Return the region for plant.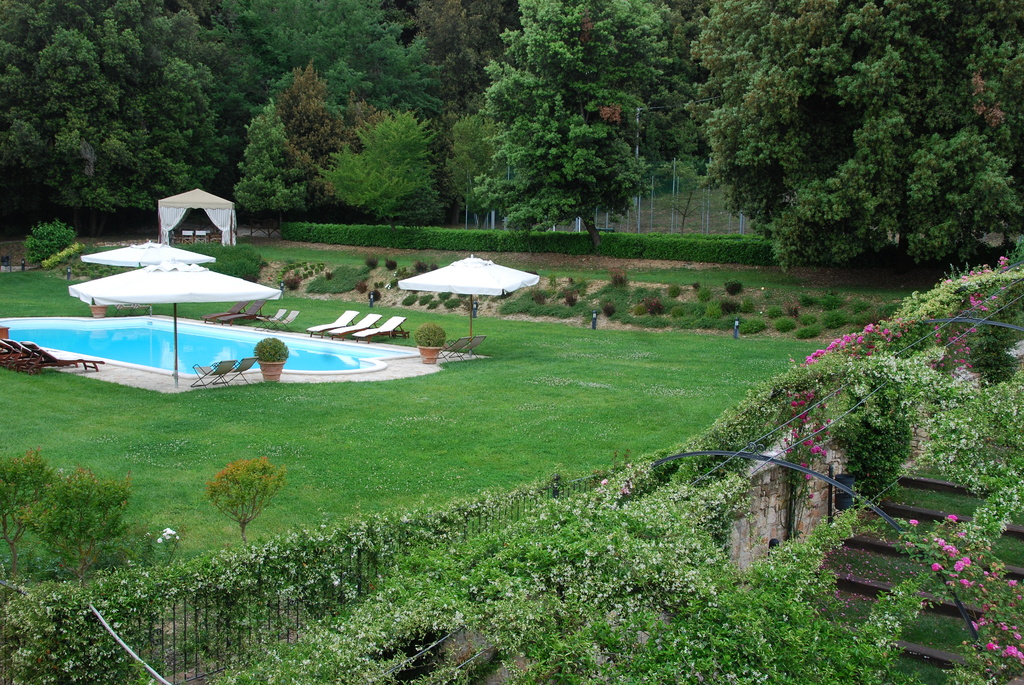
pyautogui.locateOnScreen(614, 269, 628, 290).
